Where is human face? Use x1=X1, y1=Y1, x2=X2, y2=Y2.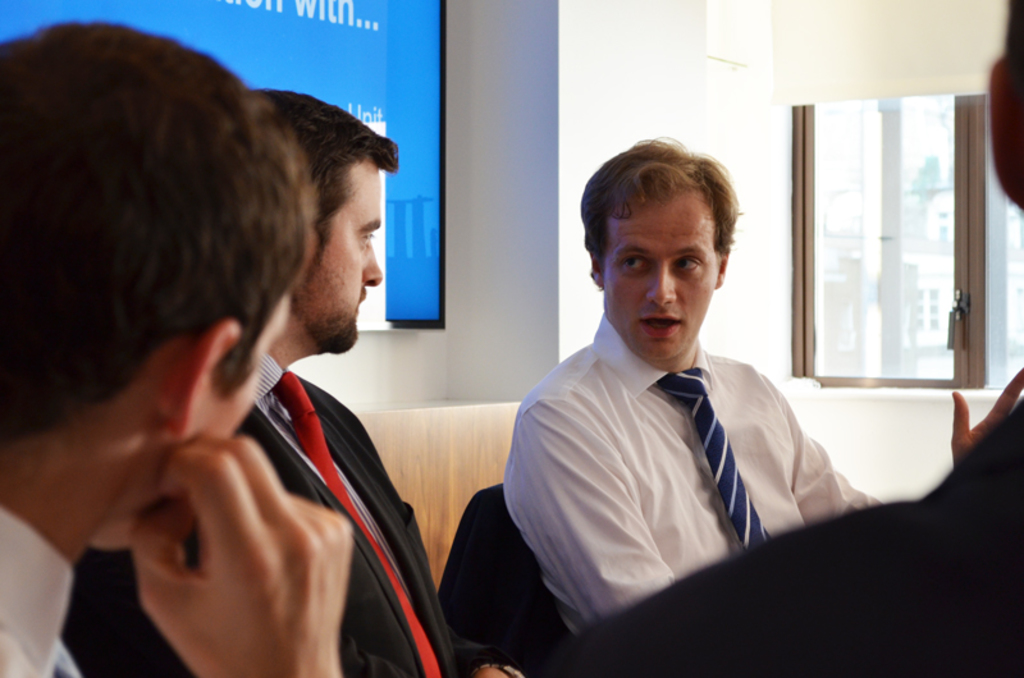
x1=302, y1=156, x2=384, y2=356.
